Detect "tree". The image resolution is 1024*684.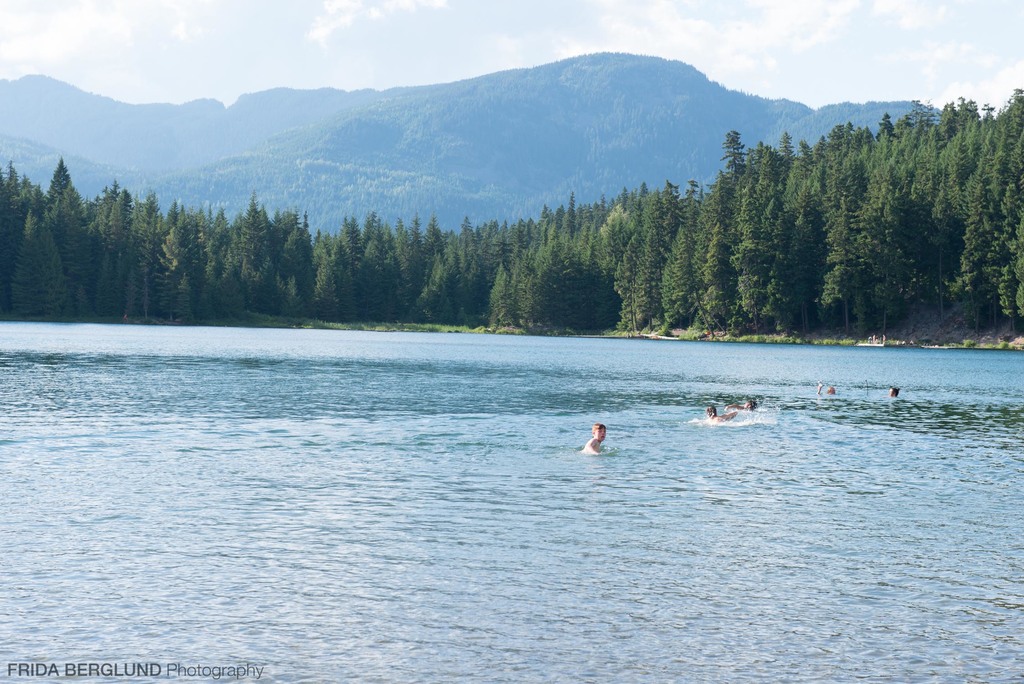
left=266, top=227, right=311, bottom=320.
